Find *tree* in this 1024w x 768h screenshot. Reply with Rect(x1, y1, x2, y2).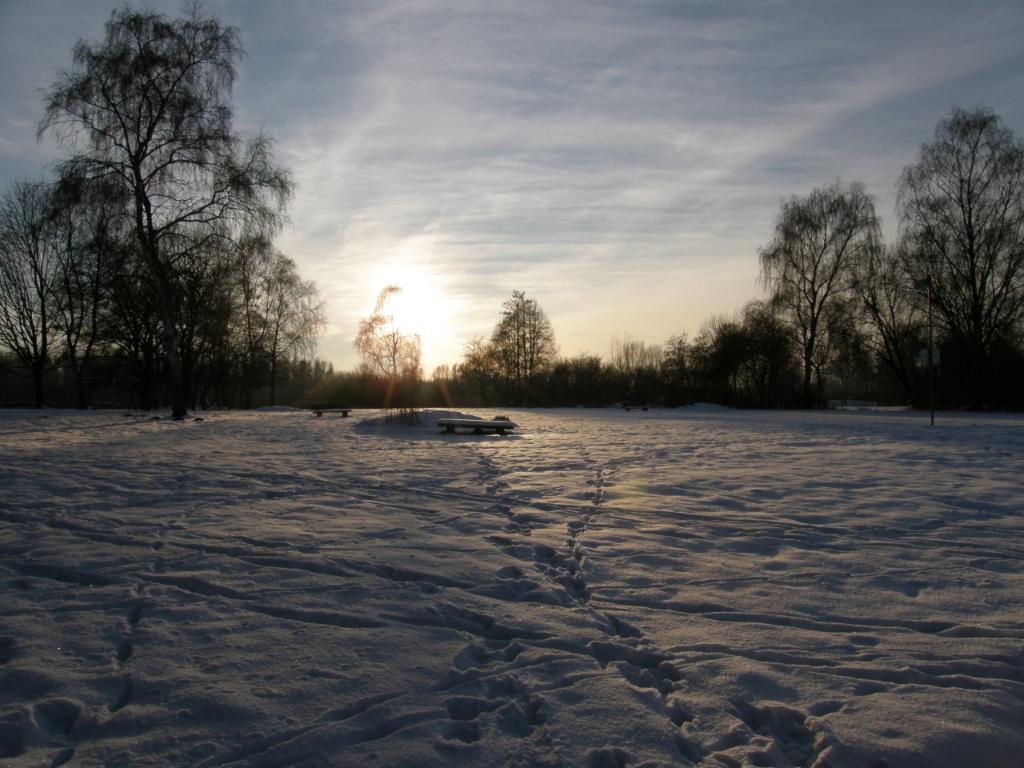
Rect(894, 194, 976, 408).
